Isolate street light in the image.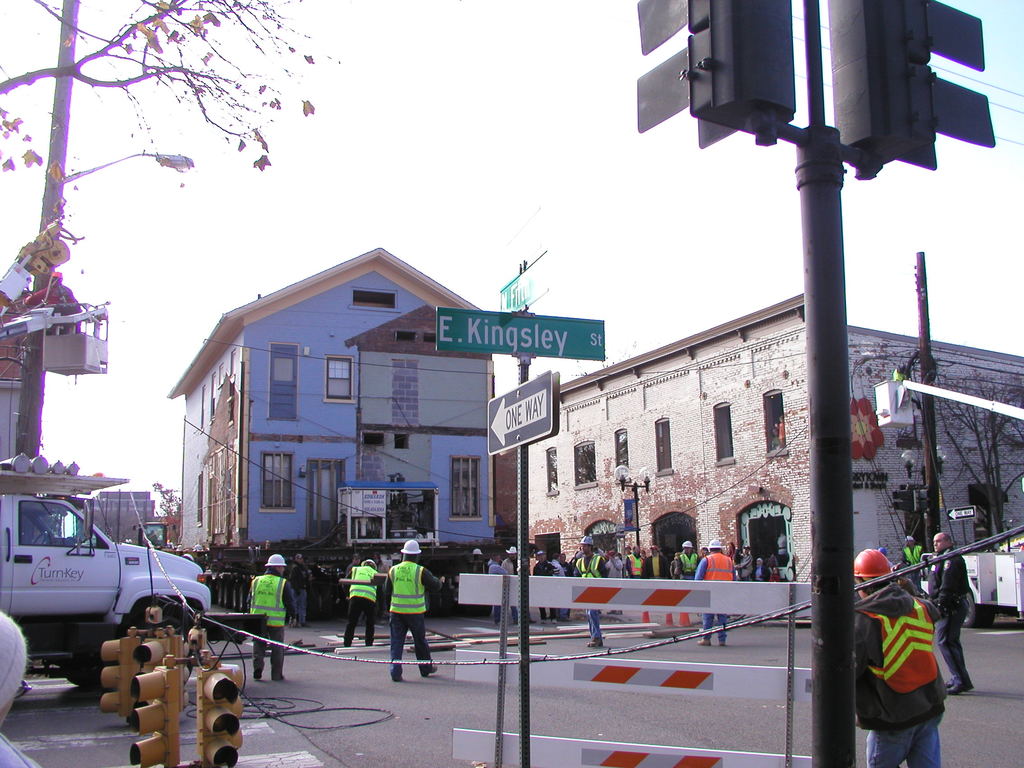
Isolated region: crop(12, 0, 195, 455).
